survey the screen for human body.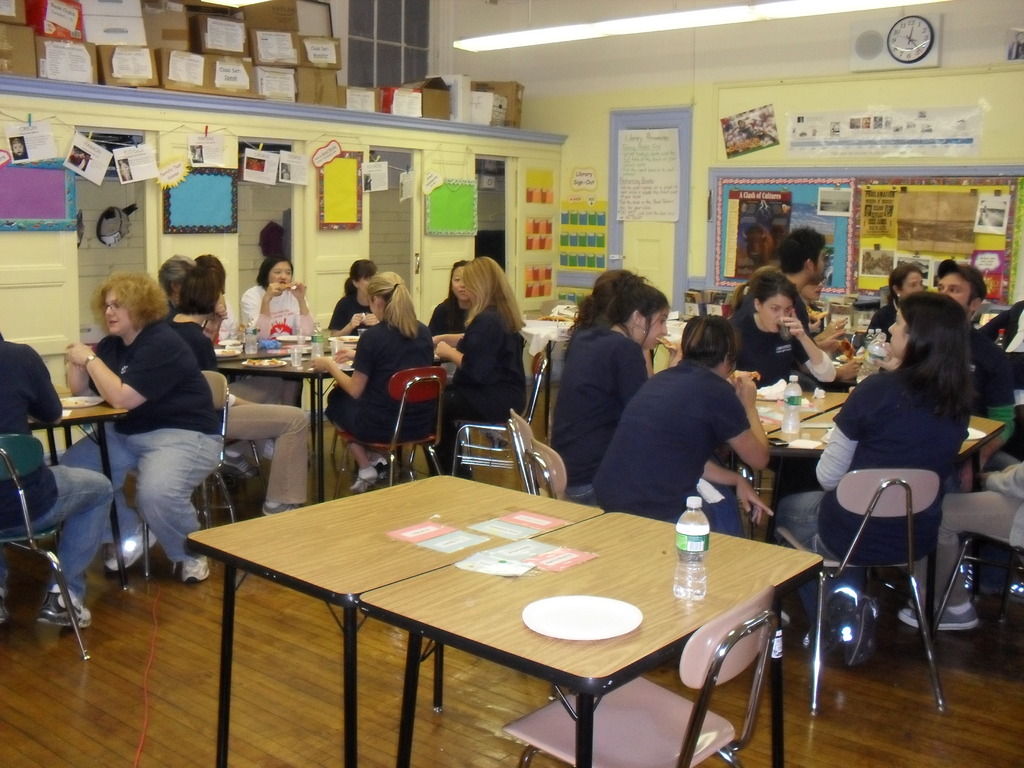
Survey found: [865, 266, 927, 340].
